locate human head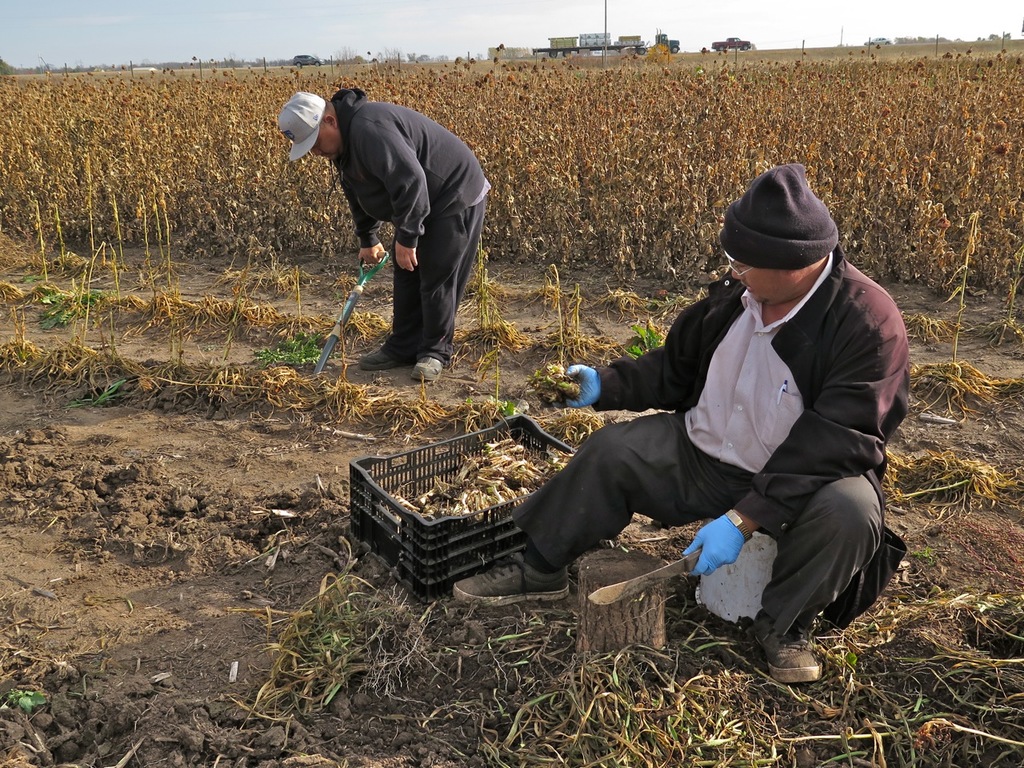
l=270, t=78, r=350, b=161
